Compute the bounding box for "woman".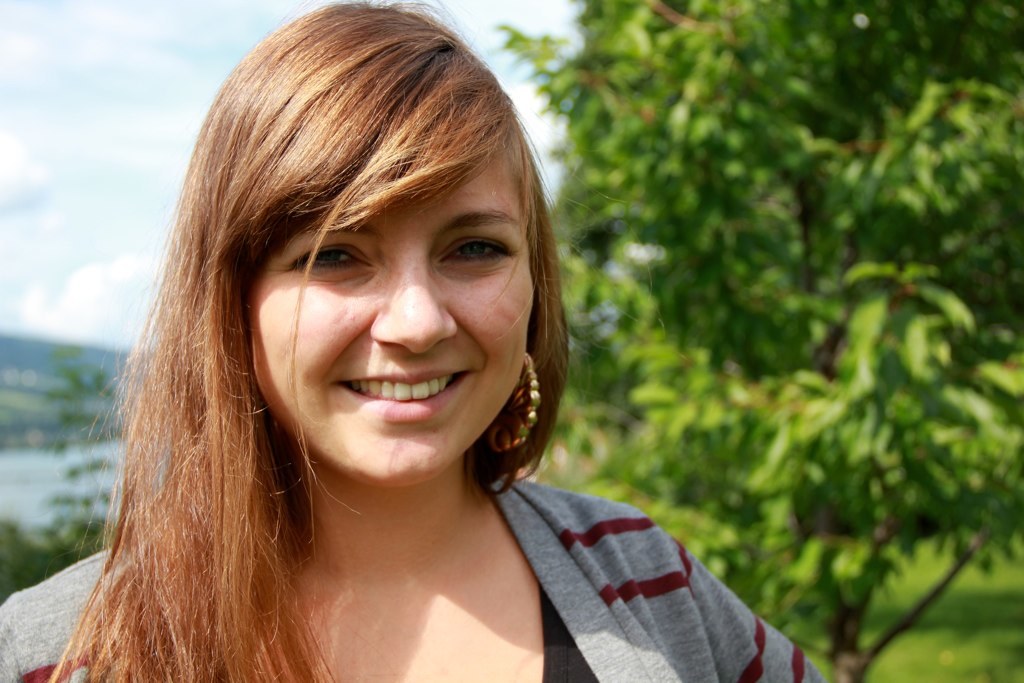
rect(26, 37, 766, 669).
